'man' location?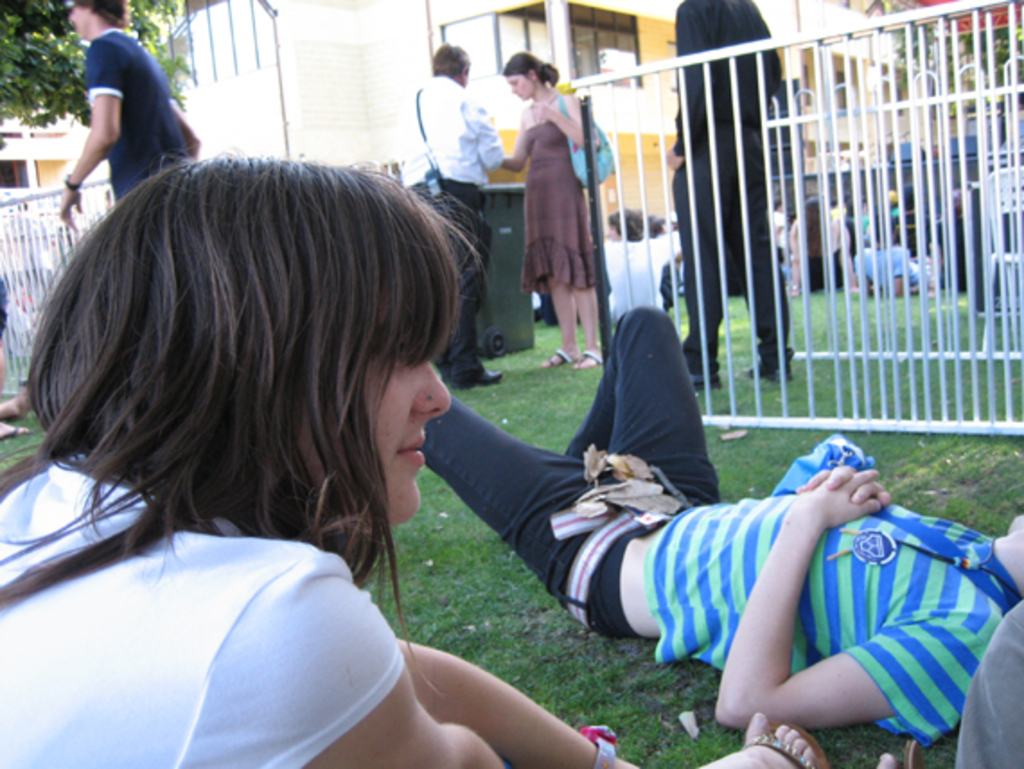
BBox(602, 205, 683, 322)
